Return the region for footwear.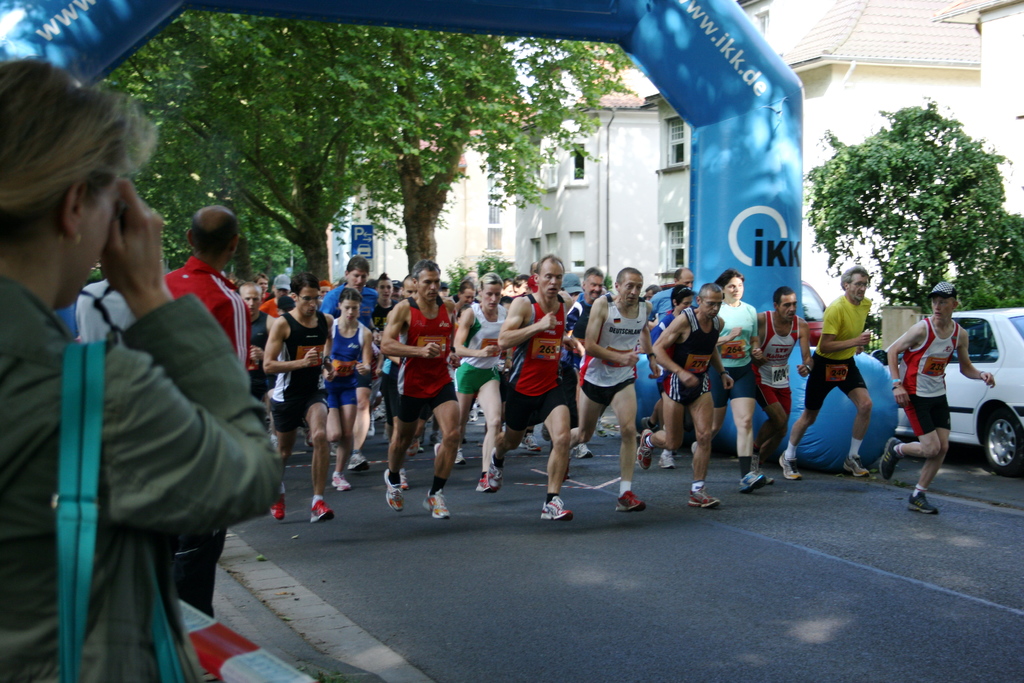
left=637, top=427, right=649, bottom=469.
